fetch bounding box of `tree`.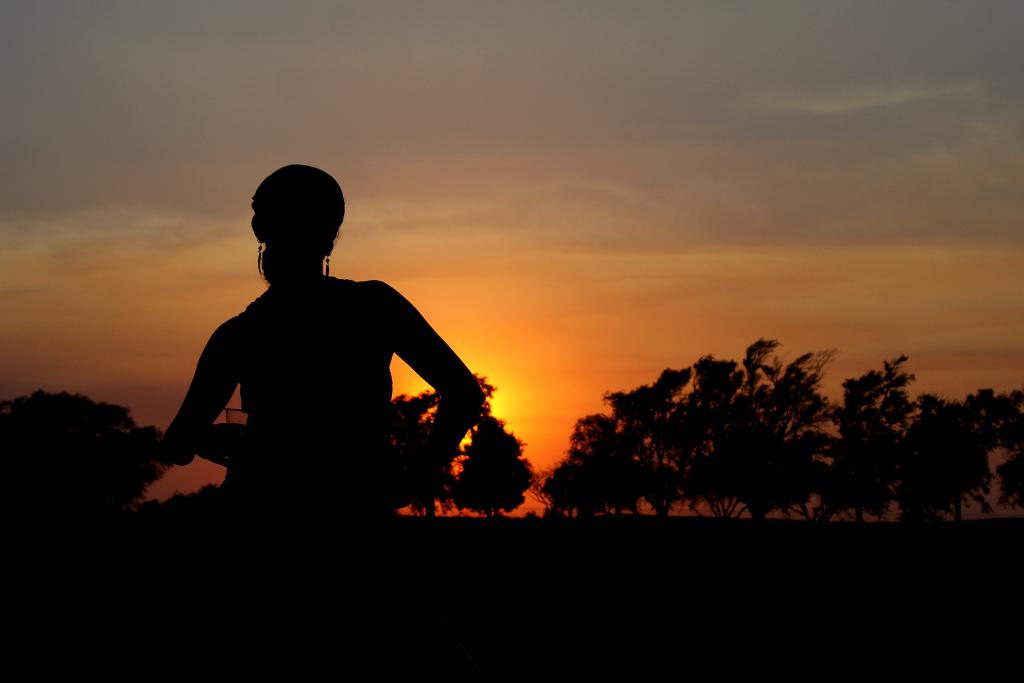
Bbox: [x1=884, y1=388, x2=1007, y2=530].
